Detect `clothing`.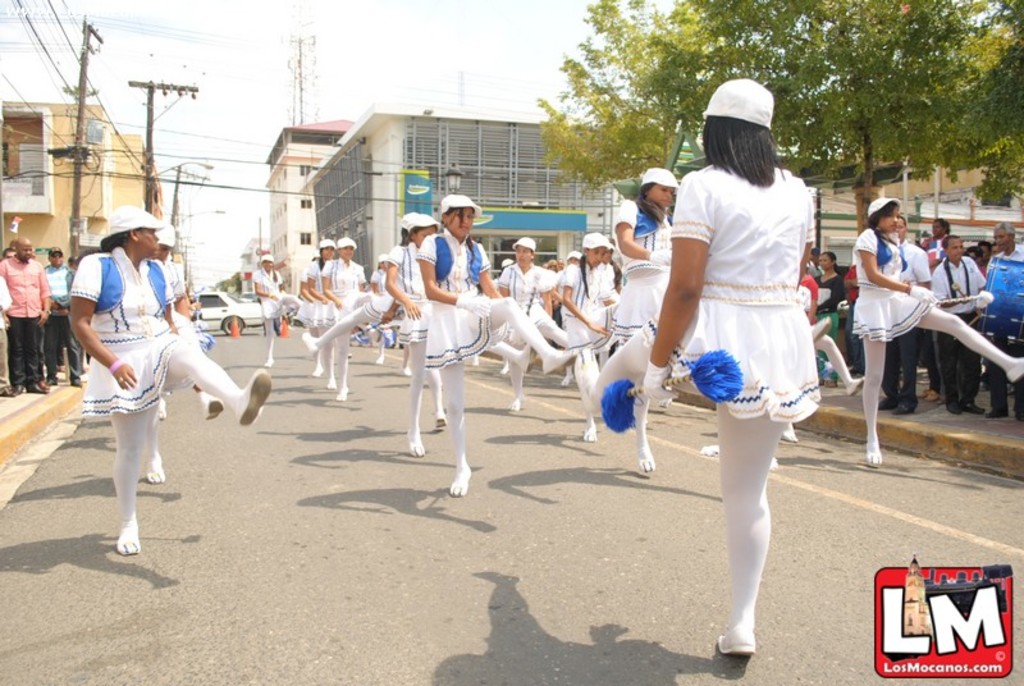
Detected at 721:398:785:635.
